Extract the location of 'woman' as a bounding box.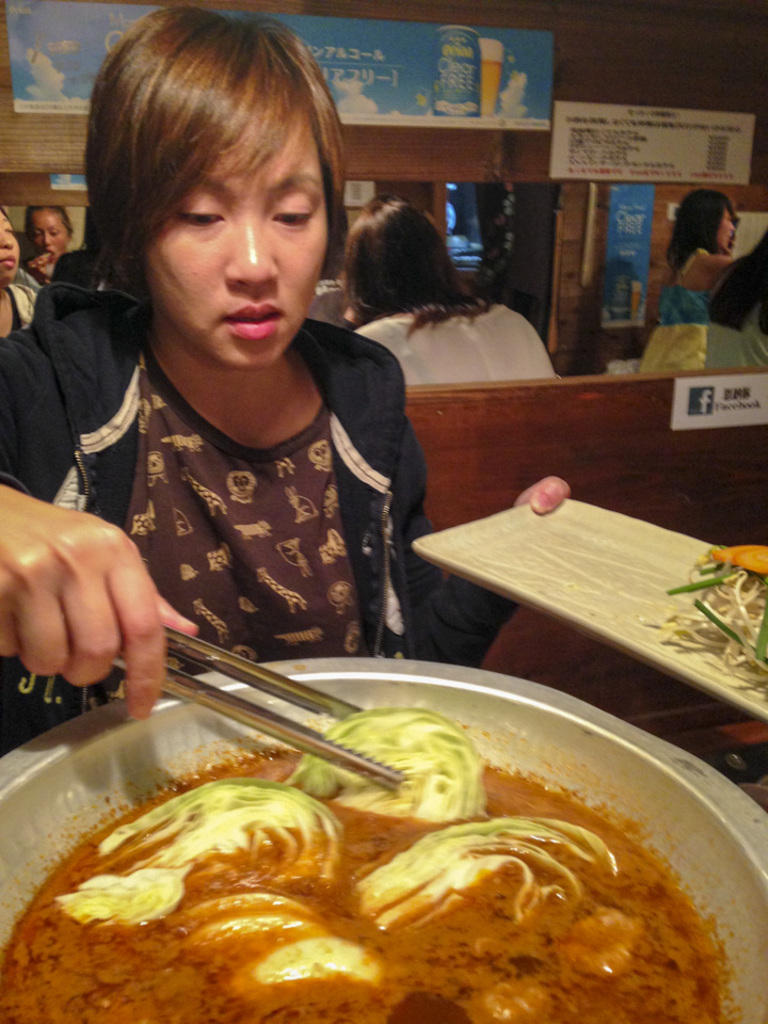
<box>338,195,559,391</box>.
